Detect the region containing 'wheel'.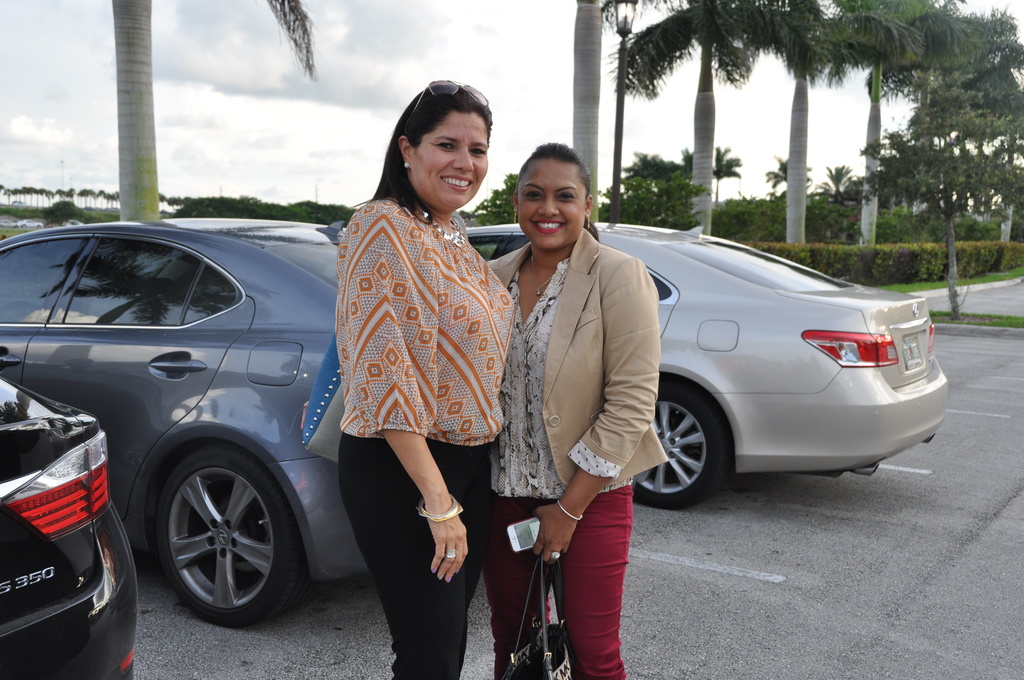
region(136, 448, 291, 620).
